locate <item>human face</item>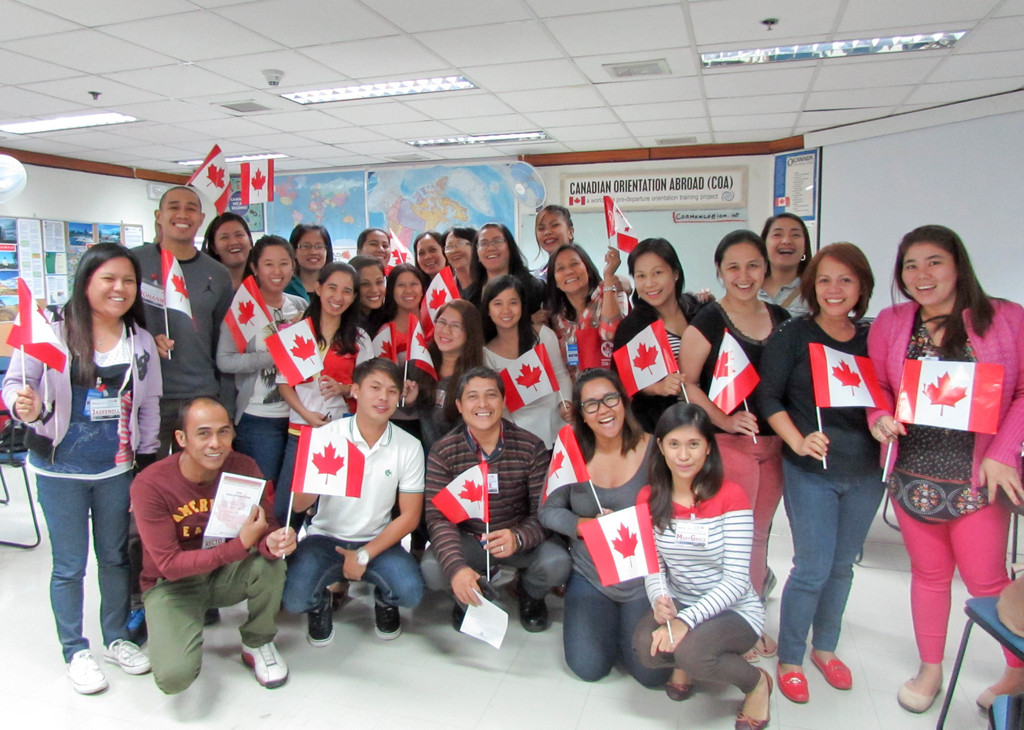
select_region(532, 211, 570, 250)
